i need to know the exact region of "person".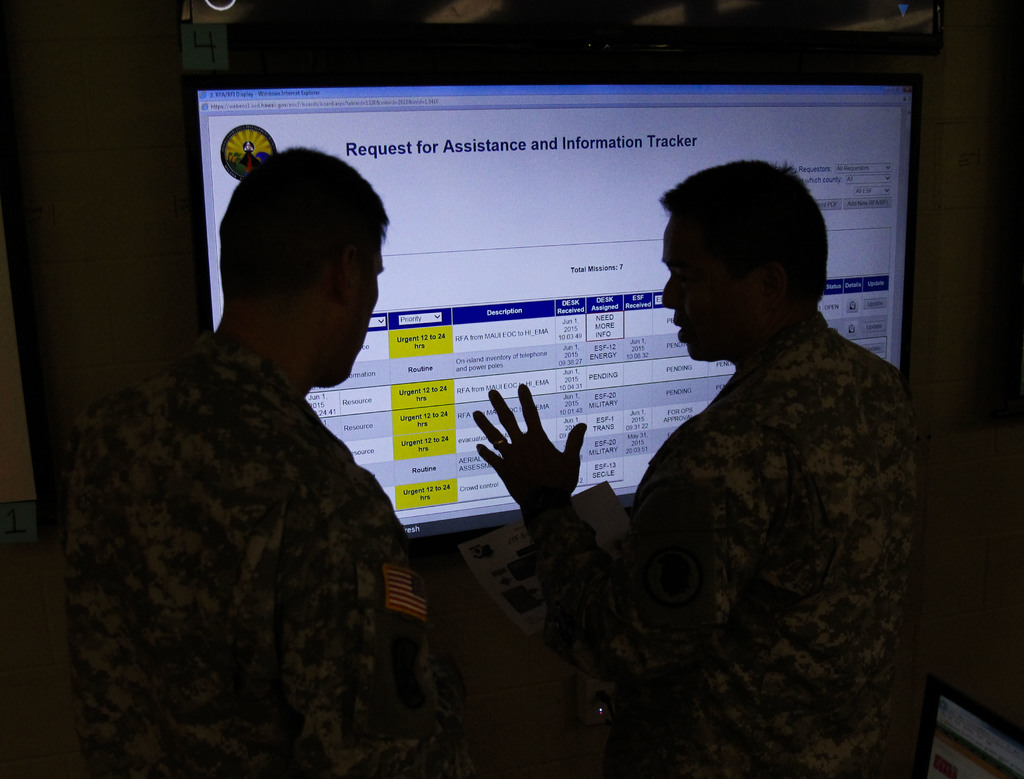
Region: x1=496 y1=112 x2=911 y2=756.
